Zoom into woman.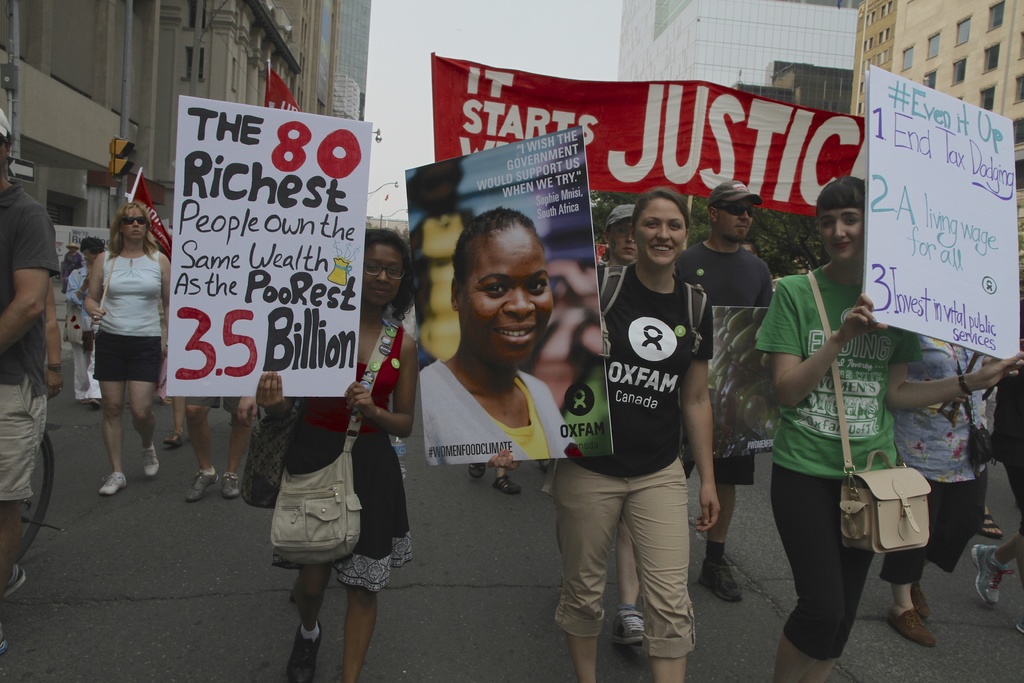
Zoom target: 61 154 180 505.
